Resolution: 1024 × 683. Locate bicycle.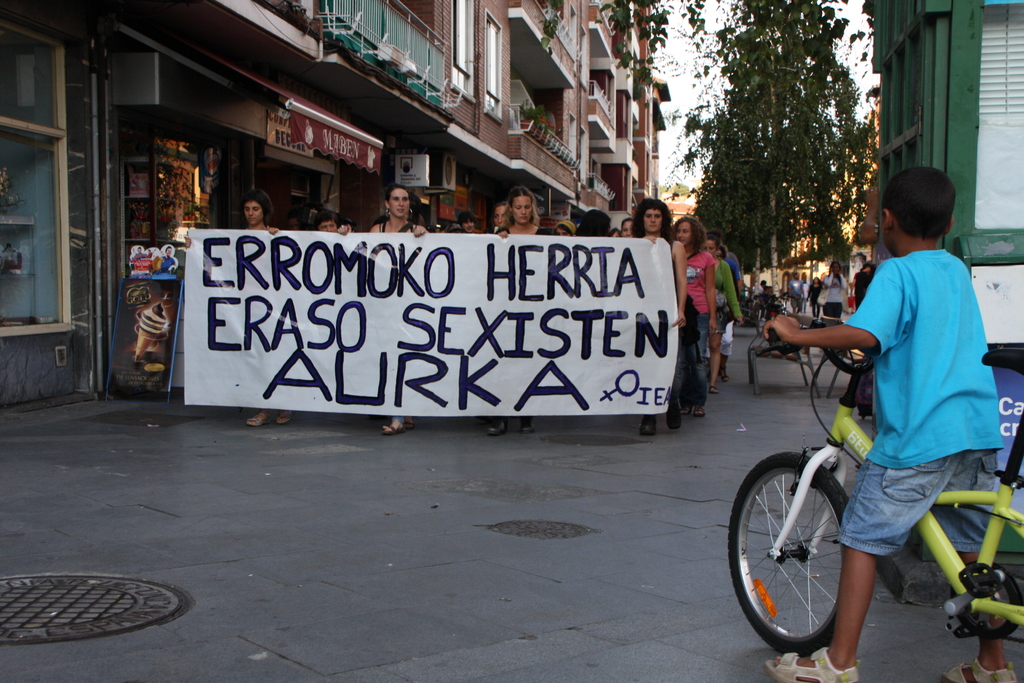
bbox=(734, 329, 1000, 667).
